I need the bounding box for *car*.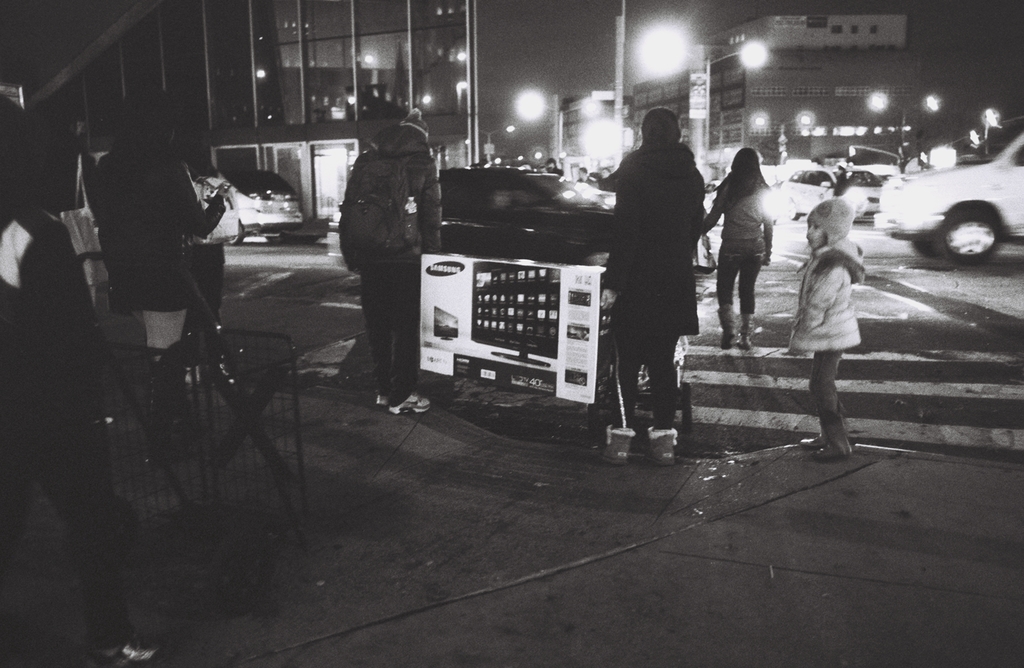
Here it is: [778,165,885,223].
